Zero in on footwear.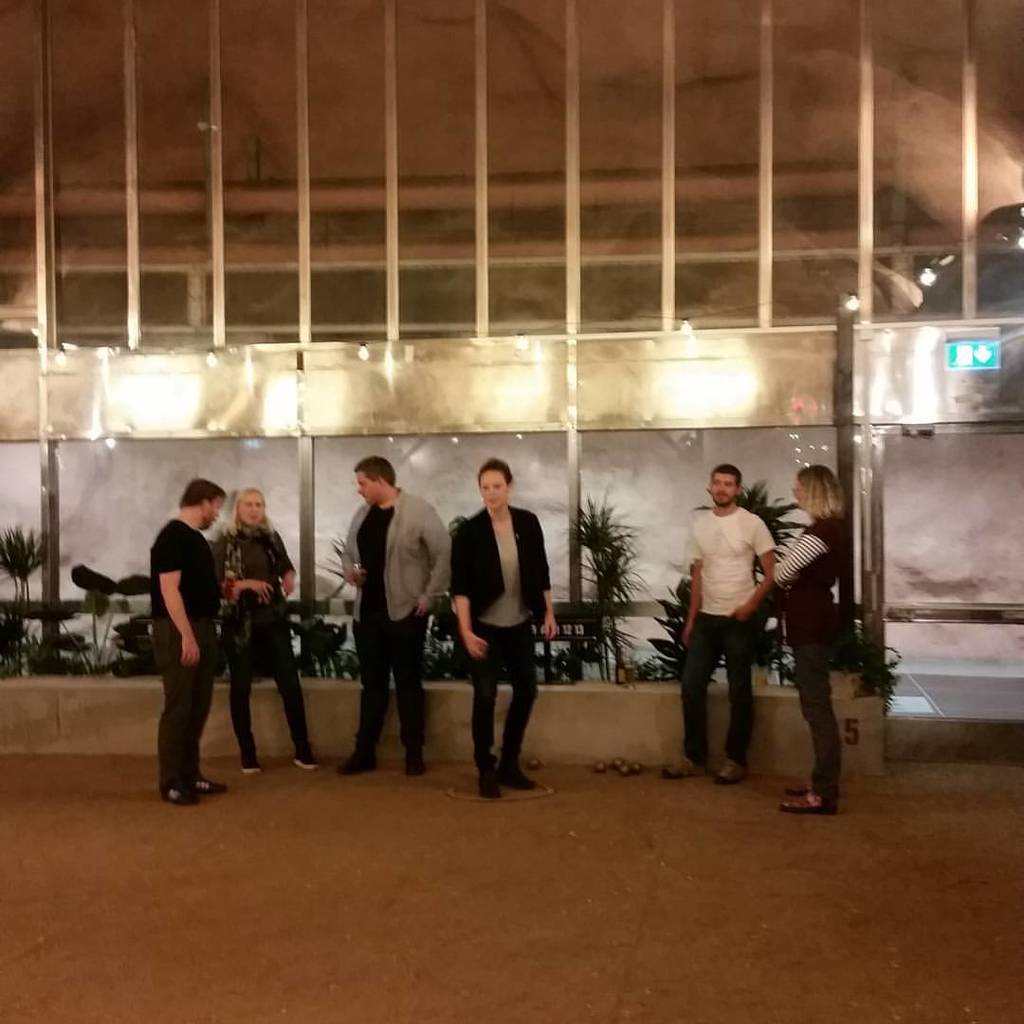
Zeroed in: <region>715, 753, 754, 781</region>.
